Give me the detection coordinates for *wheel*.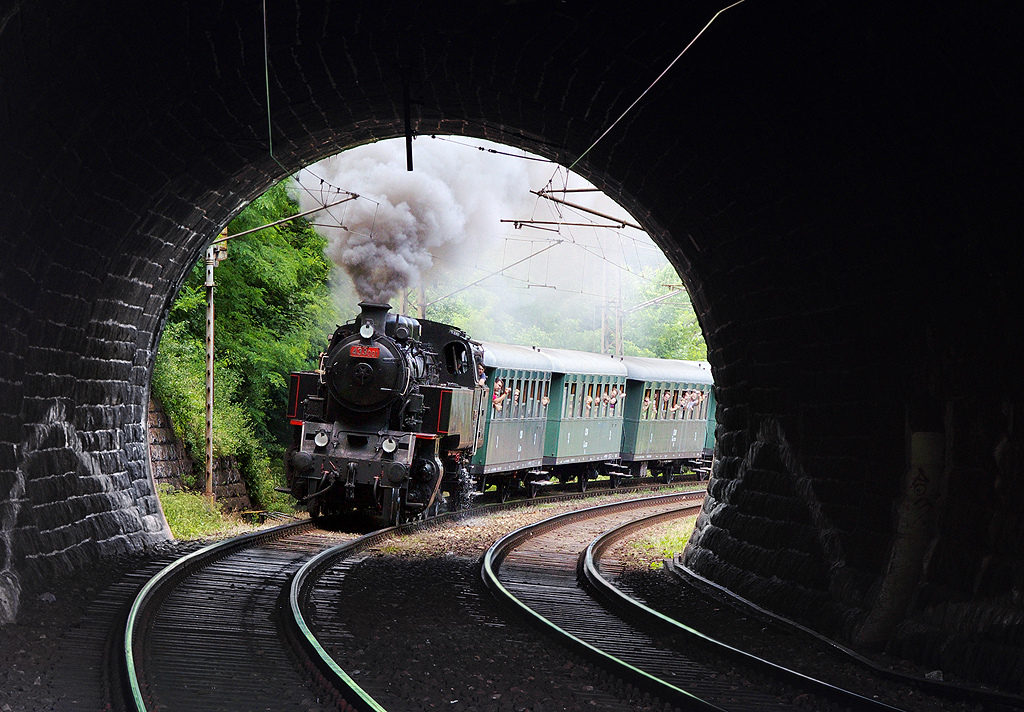
locate(577, 472, 589, 492).
